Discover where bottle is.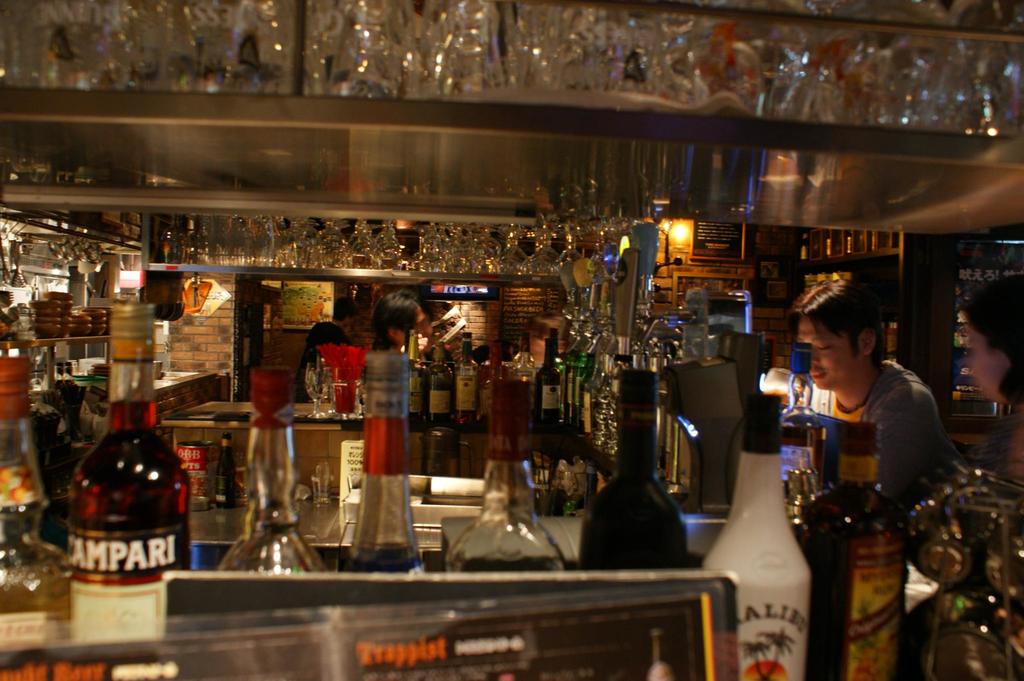
Discovered at <region>430, 339, 453, 432</region>.
